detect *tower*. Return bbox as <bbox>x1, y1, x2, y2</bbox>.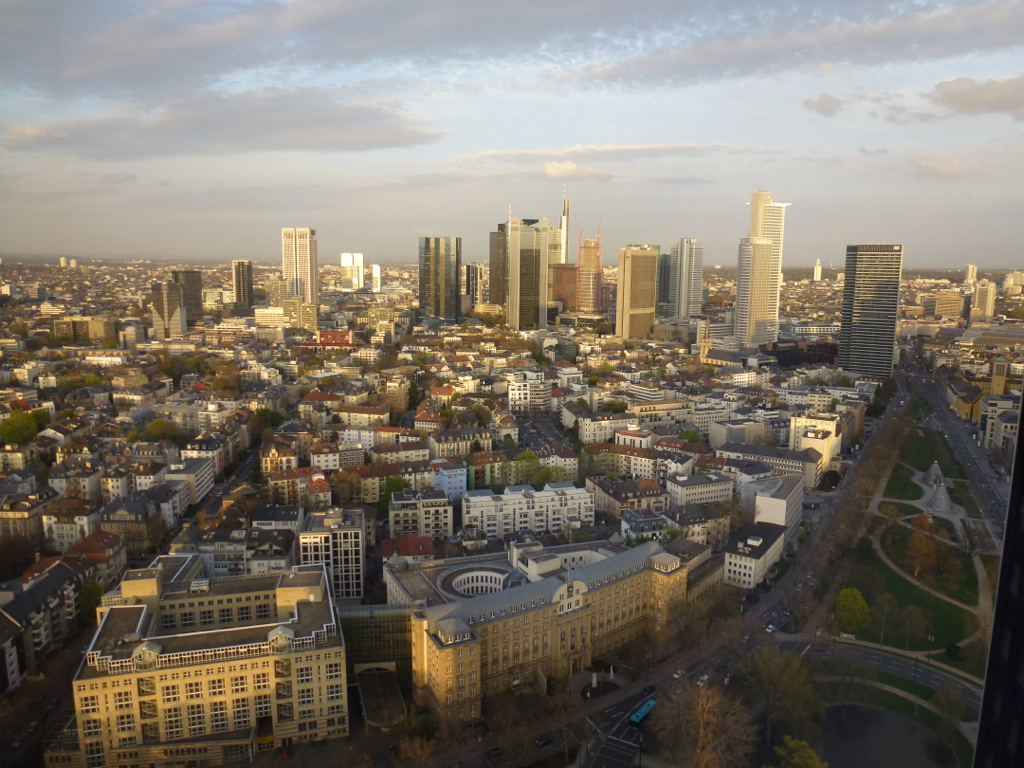
<bbox>744, 193, 791, 342</bbox>.
